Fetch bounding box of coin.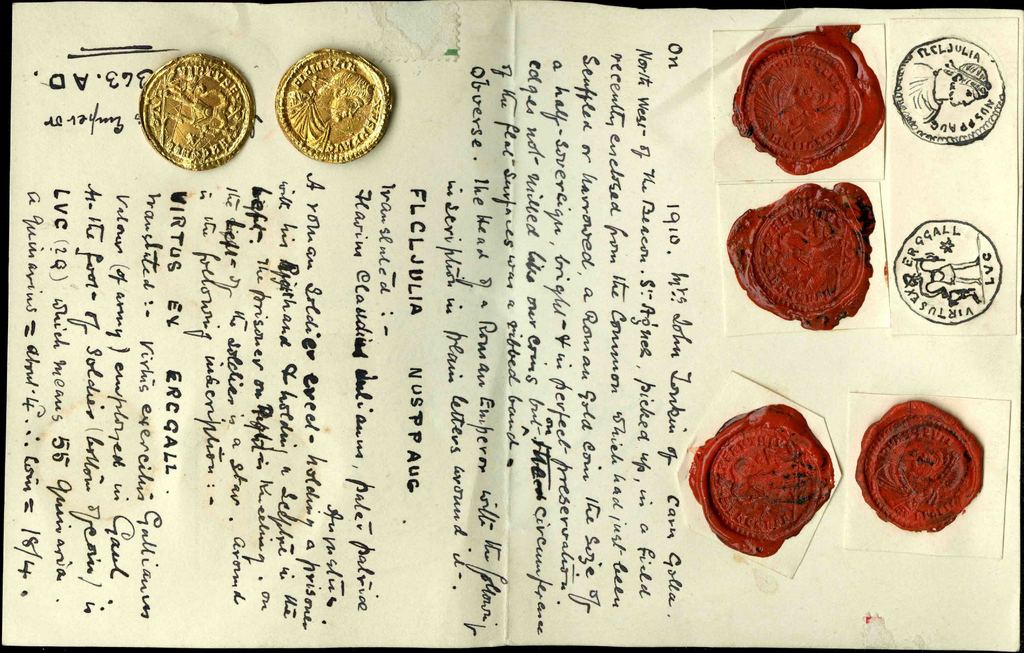
Bbox: bbox(132, 49, 255, 166).
